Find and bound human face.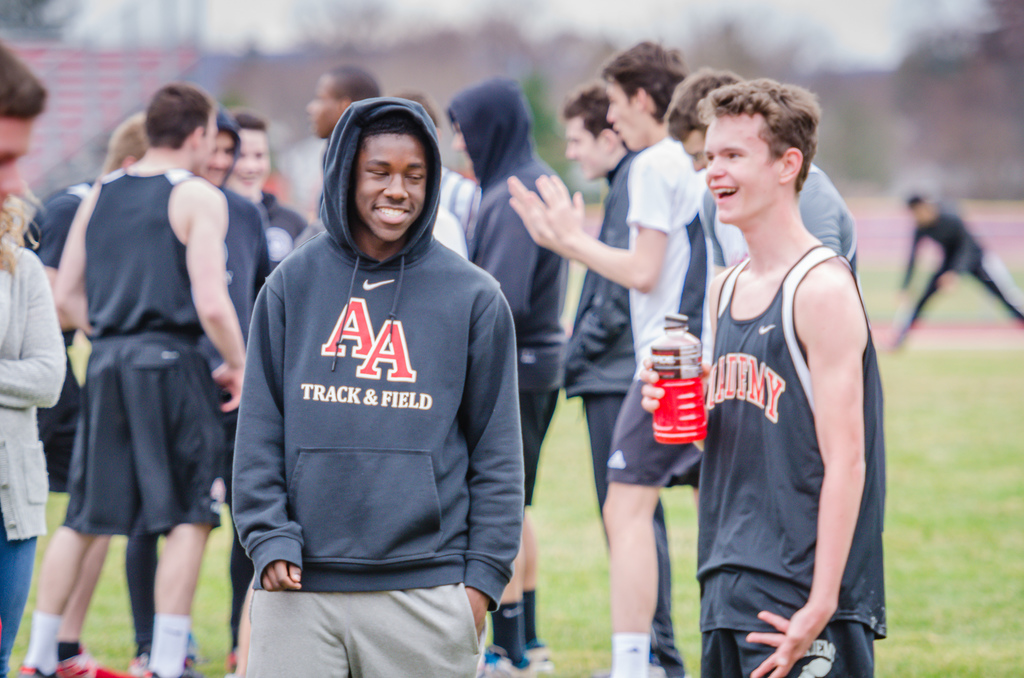
Bound: [701,115,781,223].
